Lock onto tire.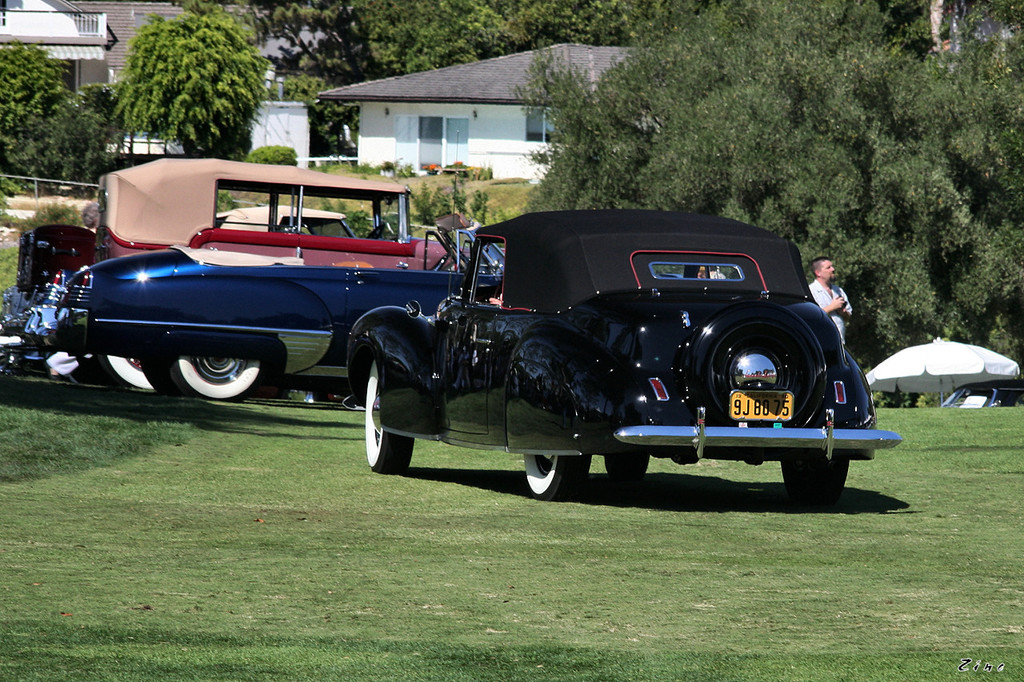
Locked: [94, 353, 161, 395].
